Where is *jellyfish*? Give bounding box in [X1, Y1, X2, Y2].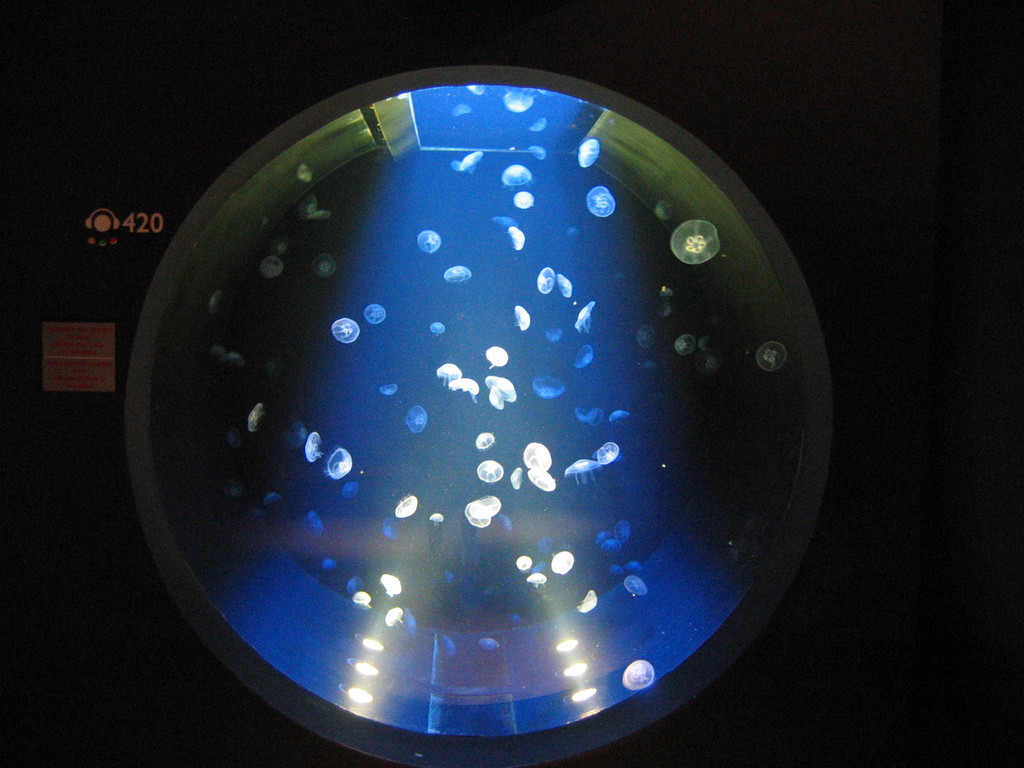
[304, 512, 324, 537].
